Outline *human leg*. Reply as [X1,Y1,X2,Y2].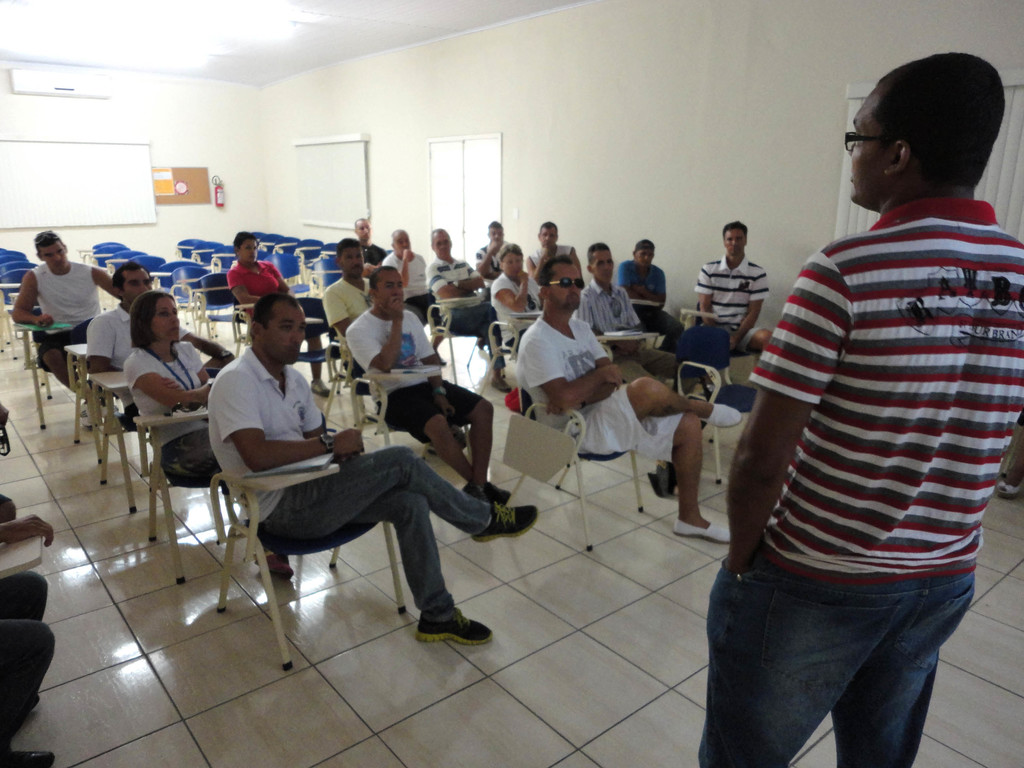
[256,447,535,538].
